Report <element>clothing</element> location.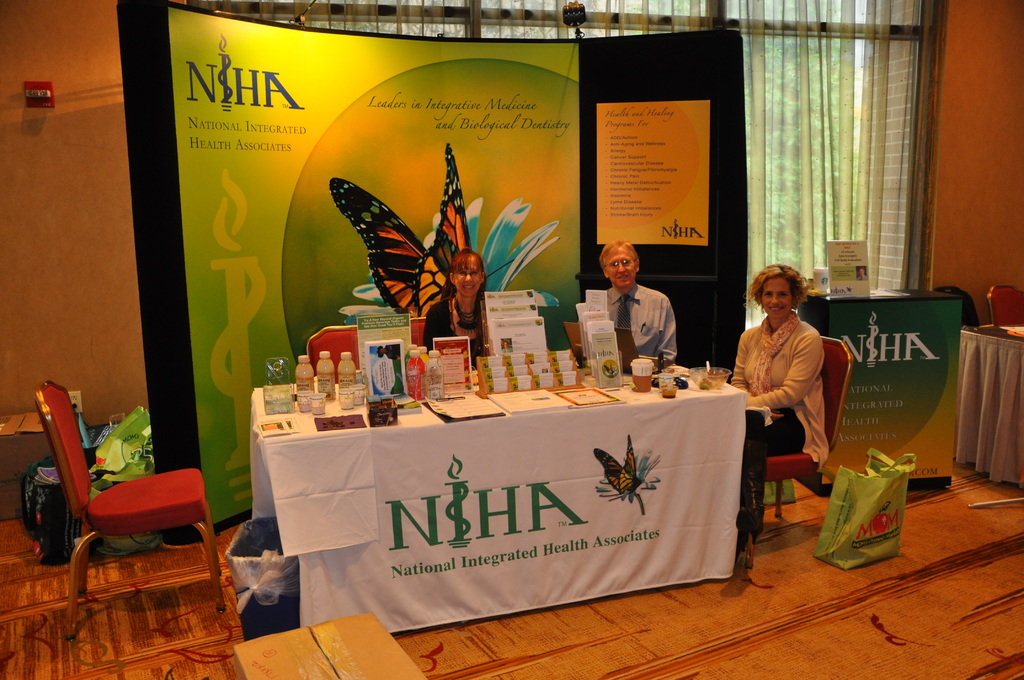
Report: rect(735, 314, 831, 469).
